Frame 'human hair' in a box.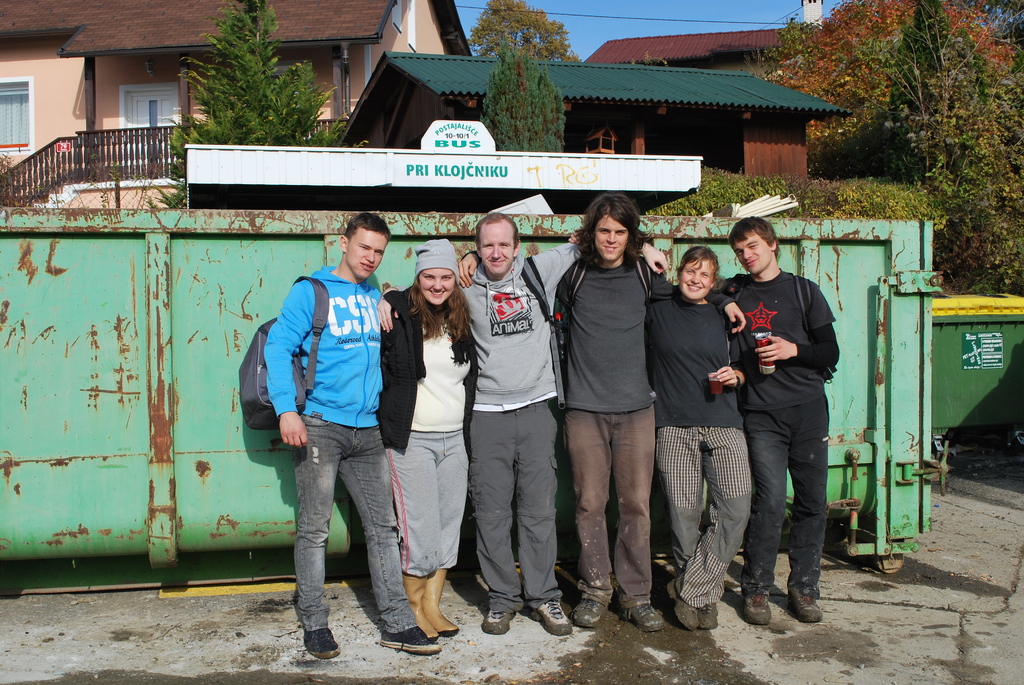
rect(344, 210, 392, 249).
